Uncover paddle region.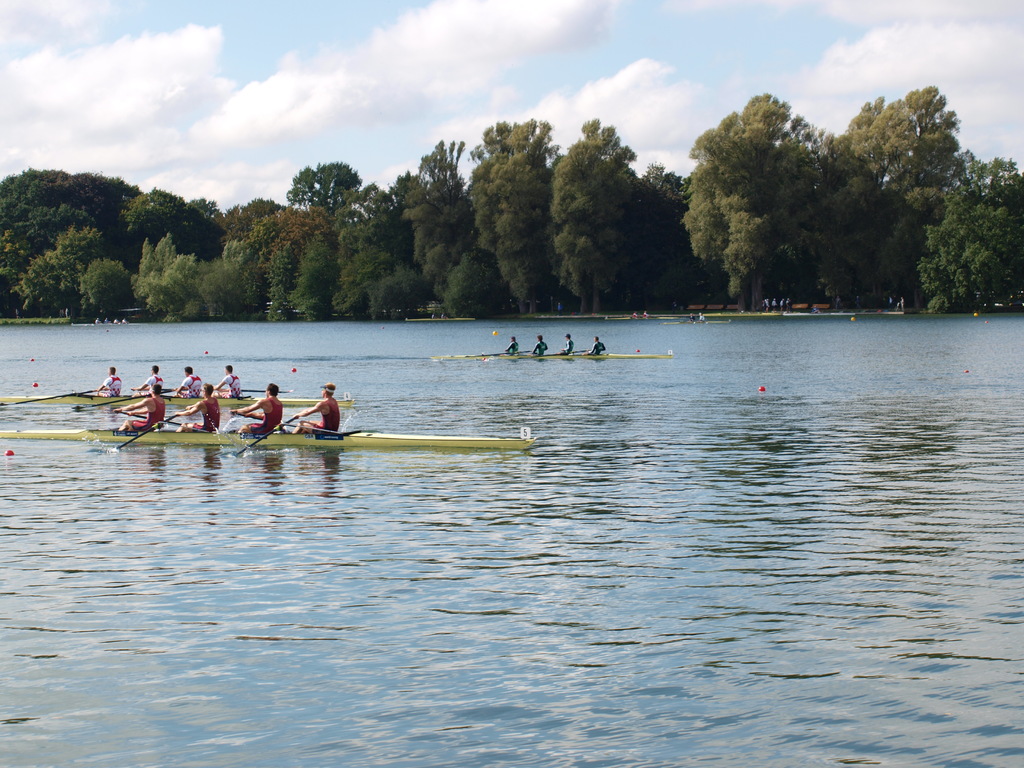
Uncovered: (left=219, top=388, right=293, bottom=394).
